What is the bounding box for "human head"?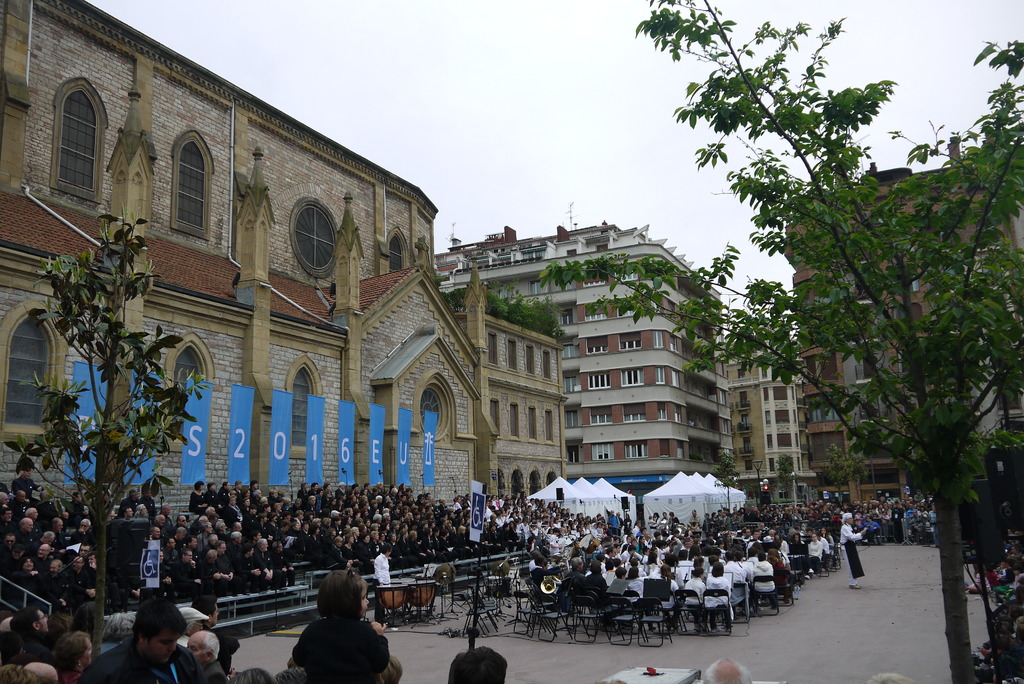
l=692, t=557, r=705, b=568.
